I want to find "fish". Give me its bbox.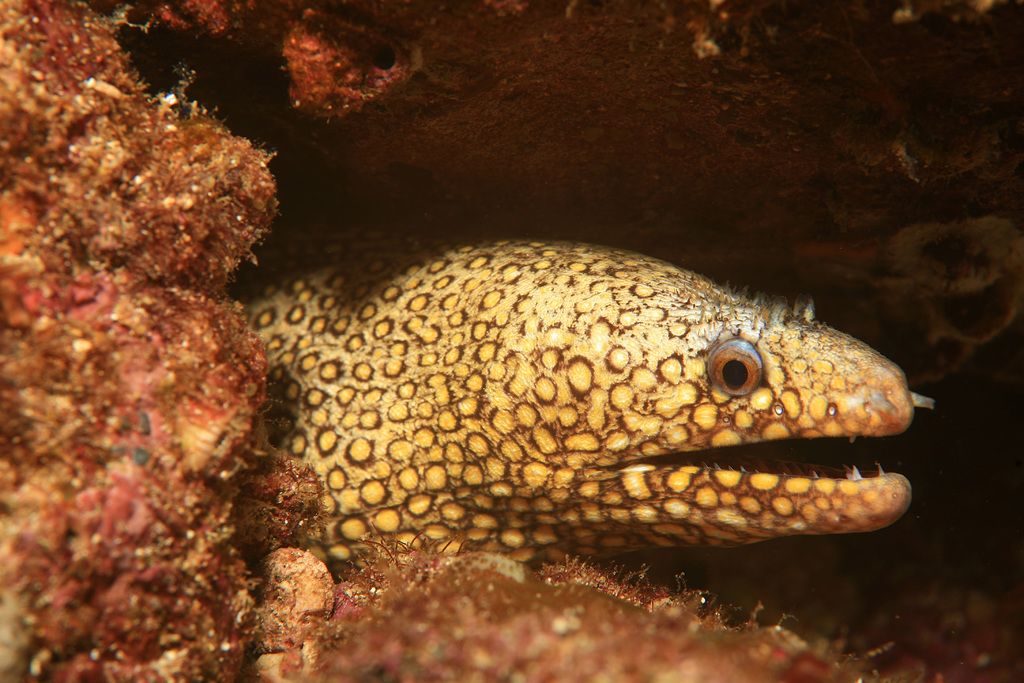
pyautogui.locateOnScreen(209, 216, 943, 630).
